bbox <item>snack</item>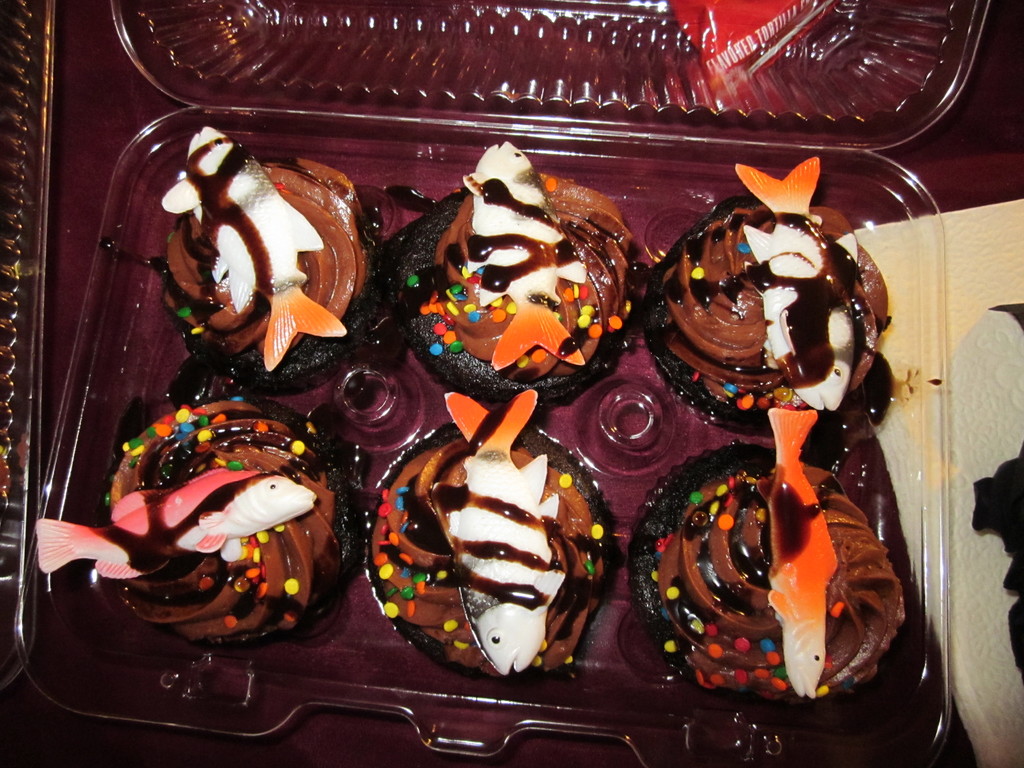
[356,417,592,674]
